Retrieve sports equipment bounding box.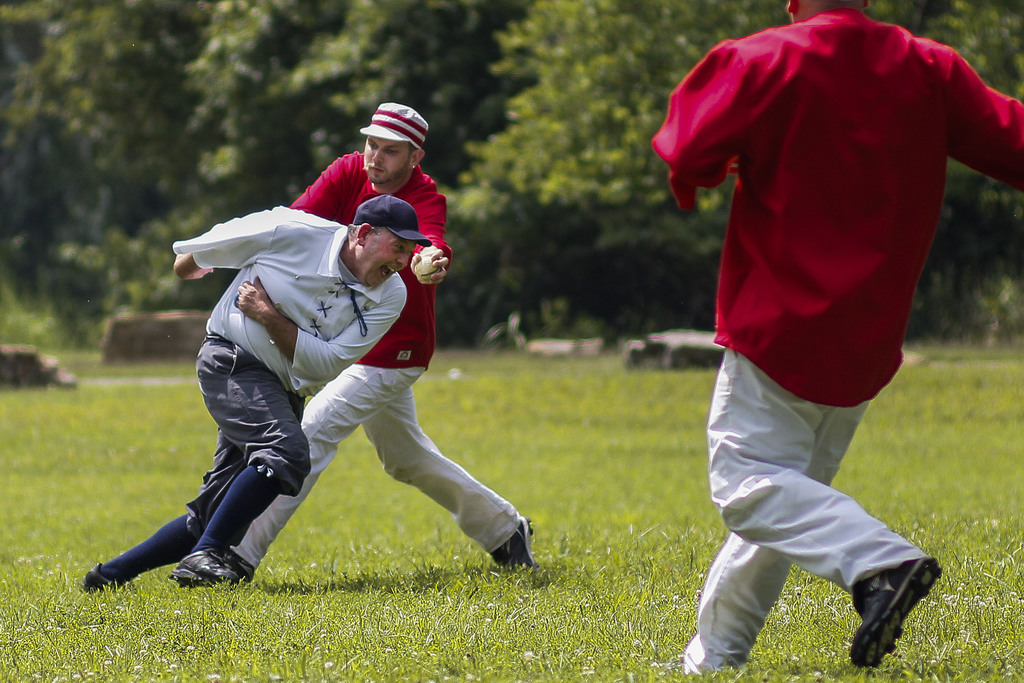
Bounding box: [left=849, top=558, right=931, bottom=671].
